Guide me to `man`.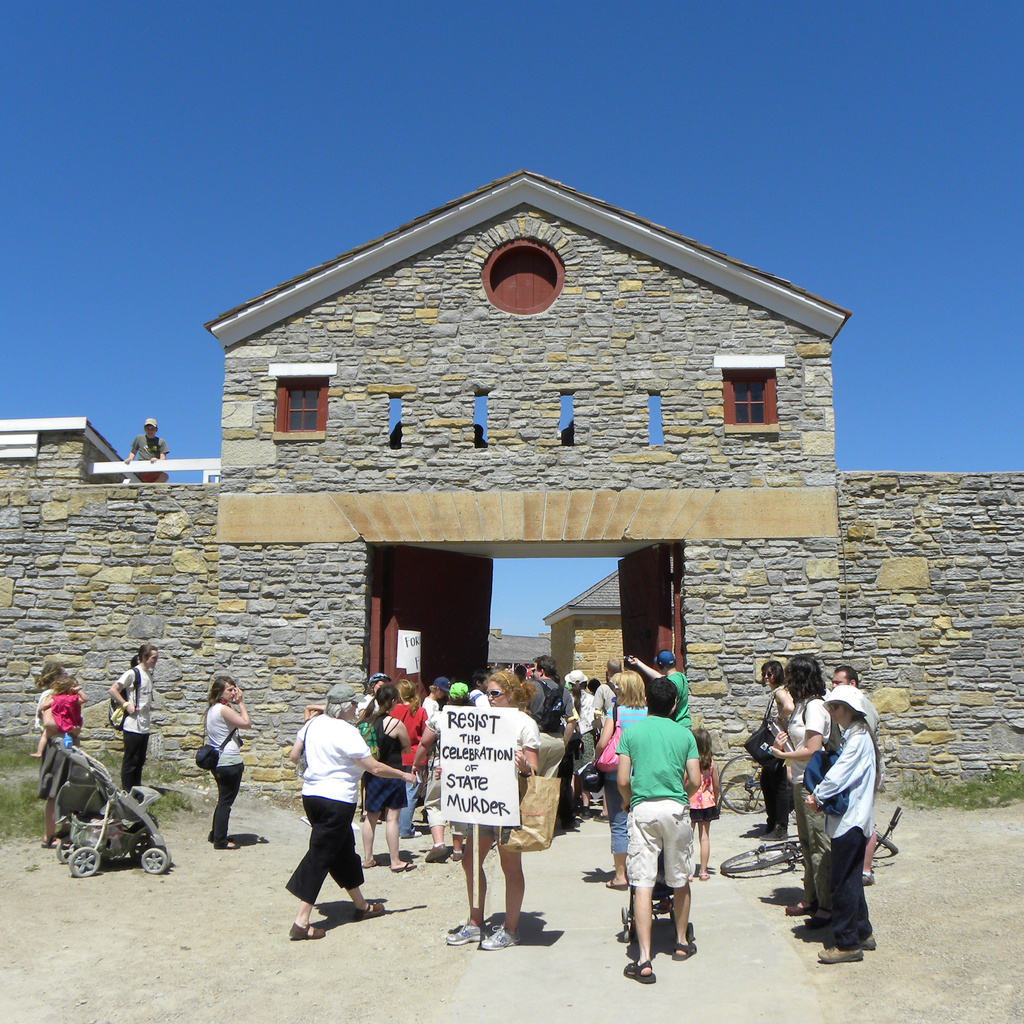
Guidance: rect(617, 675, 696, 984).
